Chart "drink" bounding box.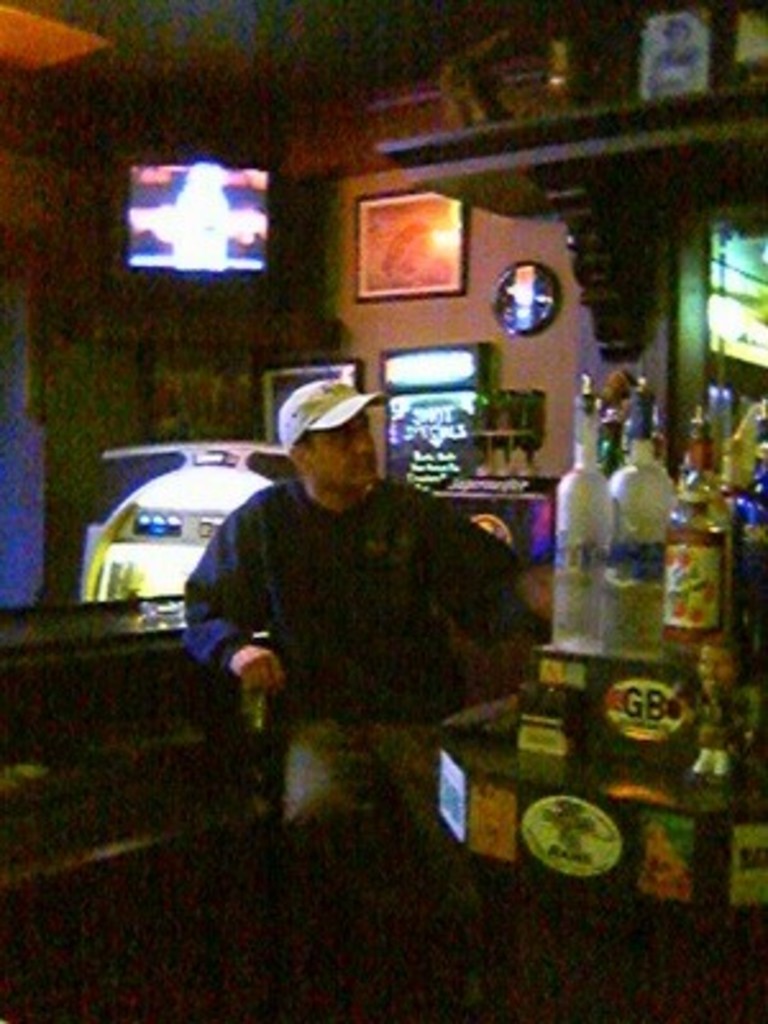
Charted: bbox(609, 381, 681, 643).
